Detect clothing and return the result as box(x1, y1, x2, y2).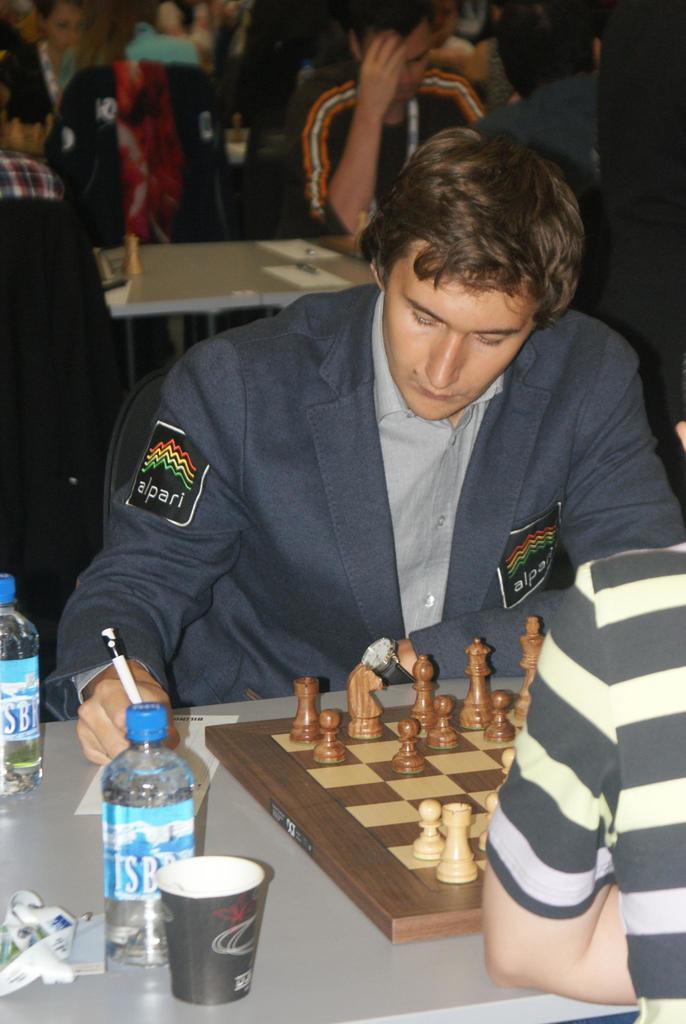
box(471, 67, 602, 214).
